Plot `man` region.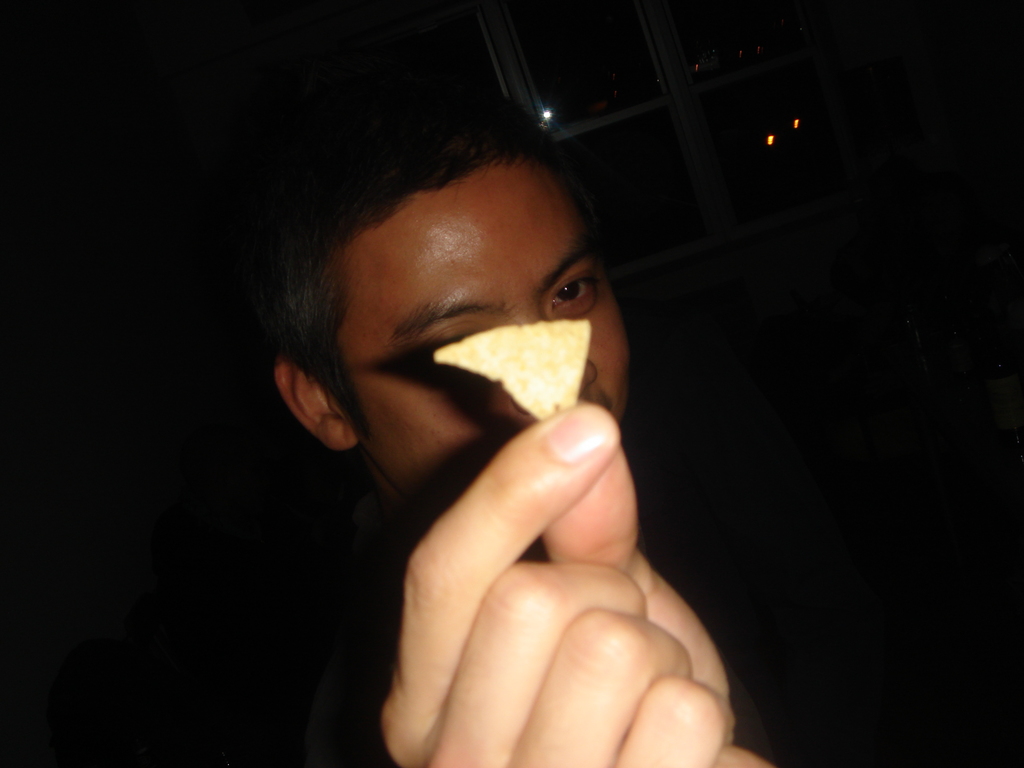
Plotted at BBox(282, 81, 773, 767).
